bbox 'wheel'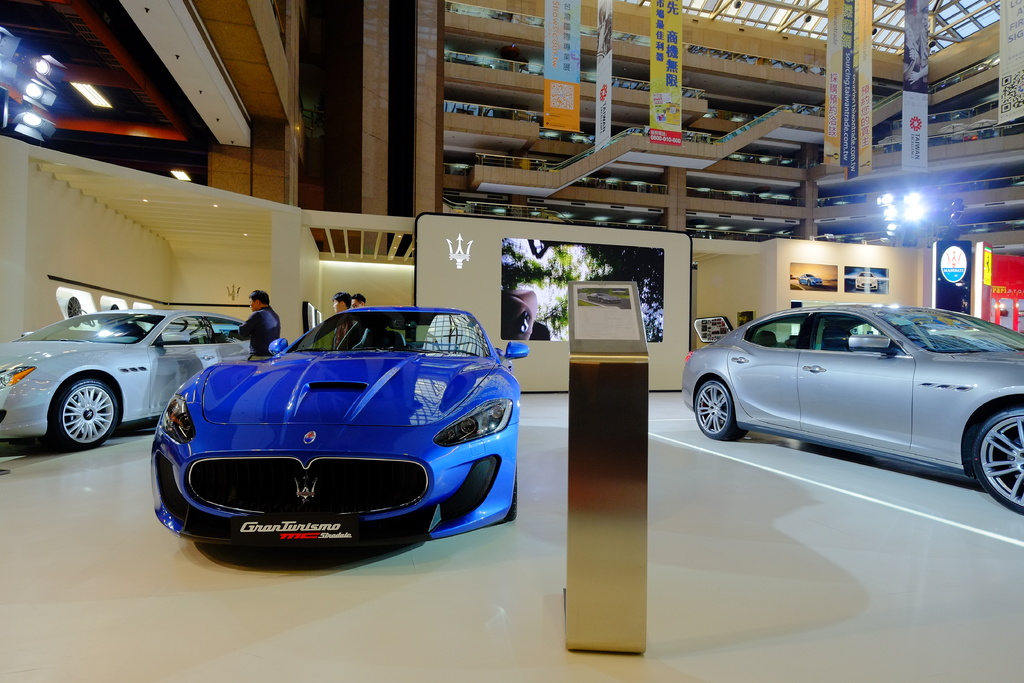
35,372,113,450
